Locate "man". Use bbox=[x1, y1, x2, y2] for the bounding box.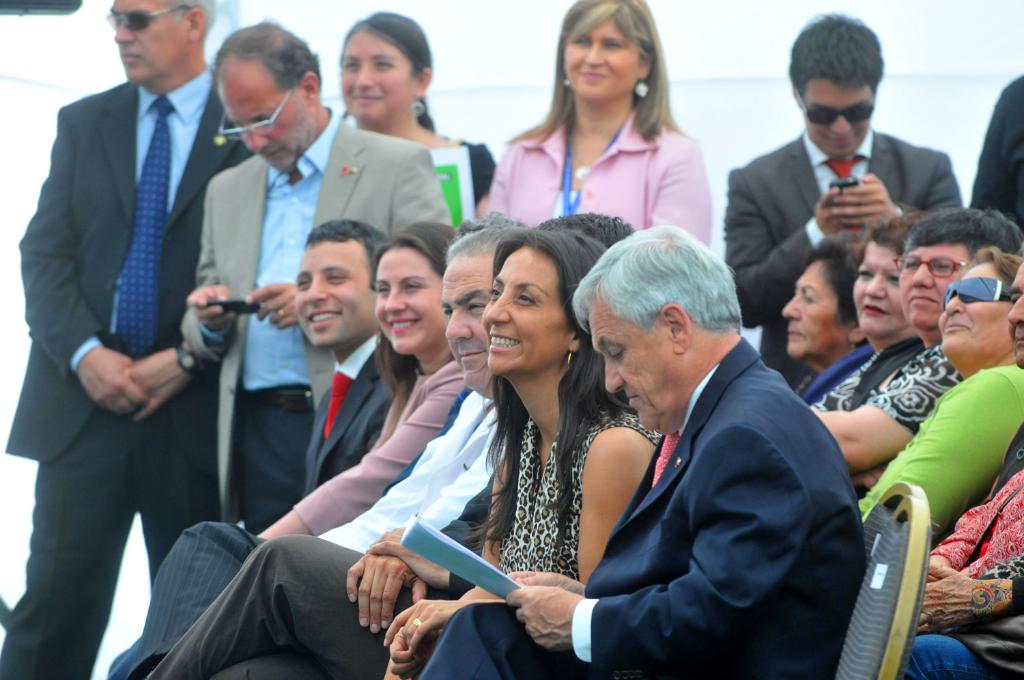
bbox=[0, 0, 253, 679].
